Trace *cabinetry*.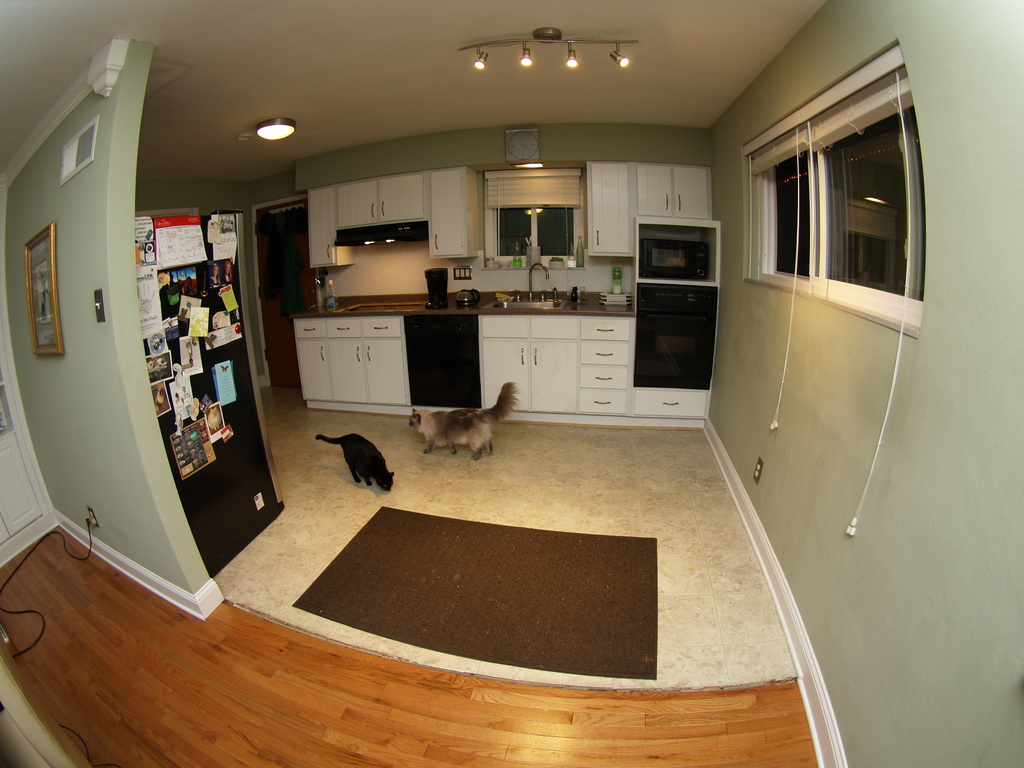
Traced to 585:159:716:264.
